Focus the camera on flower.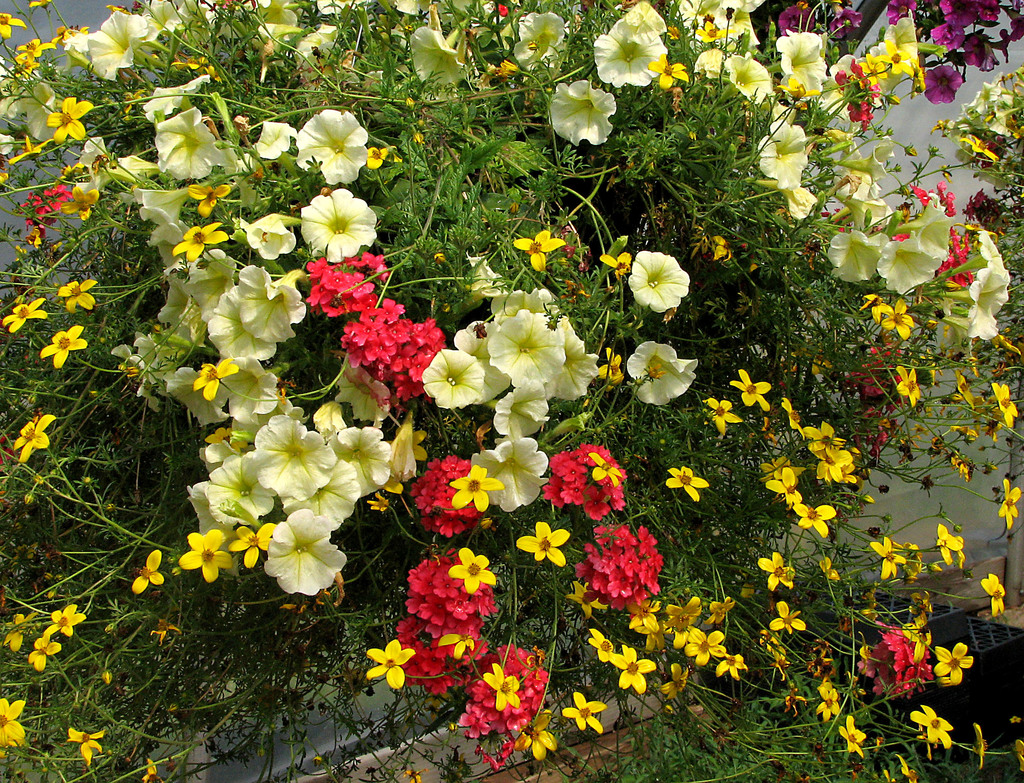
Focus region: [x1=482, y1=424, x2=548, y2=521].
